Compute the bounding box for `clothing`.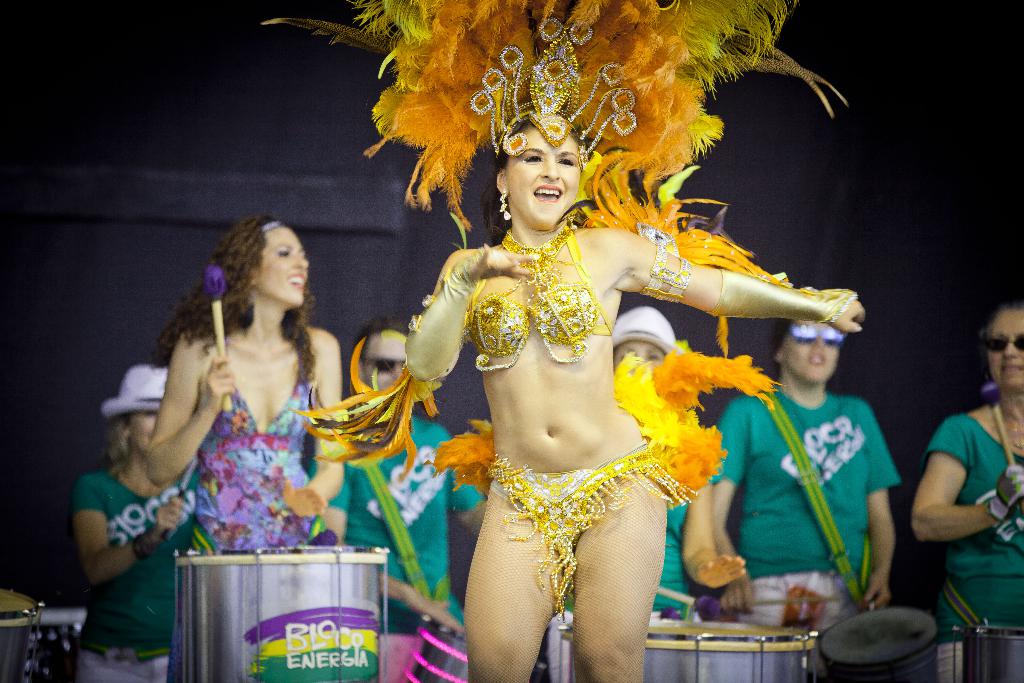
bbox=(727, 352, 909, 612).
